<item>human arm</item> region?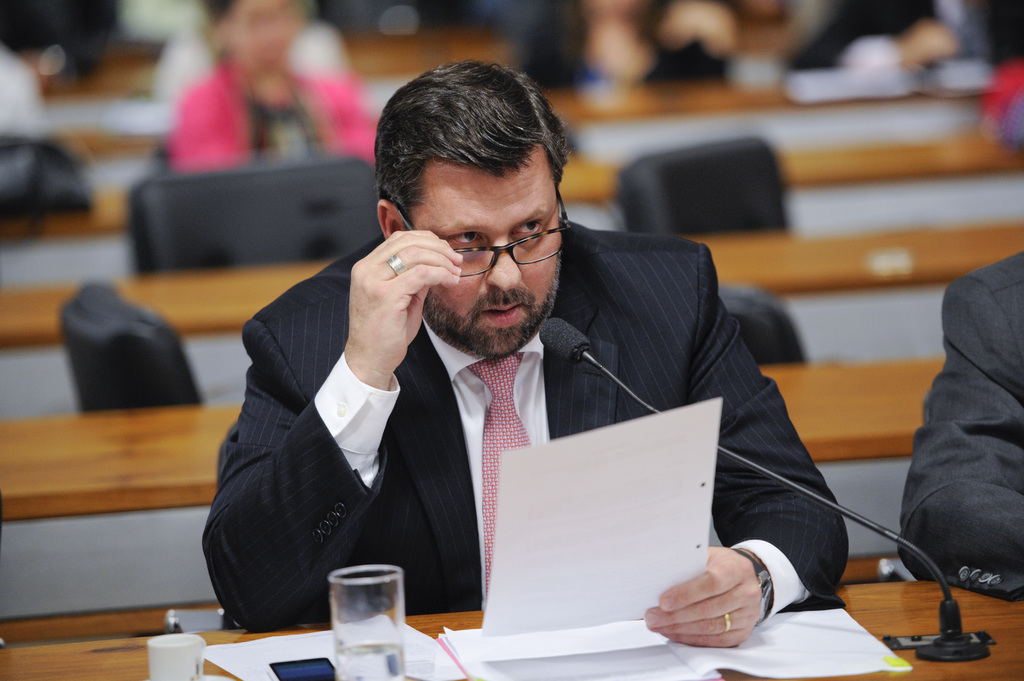
906, 271, 1018, 609
